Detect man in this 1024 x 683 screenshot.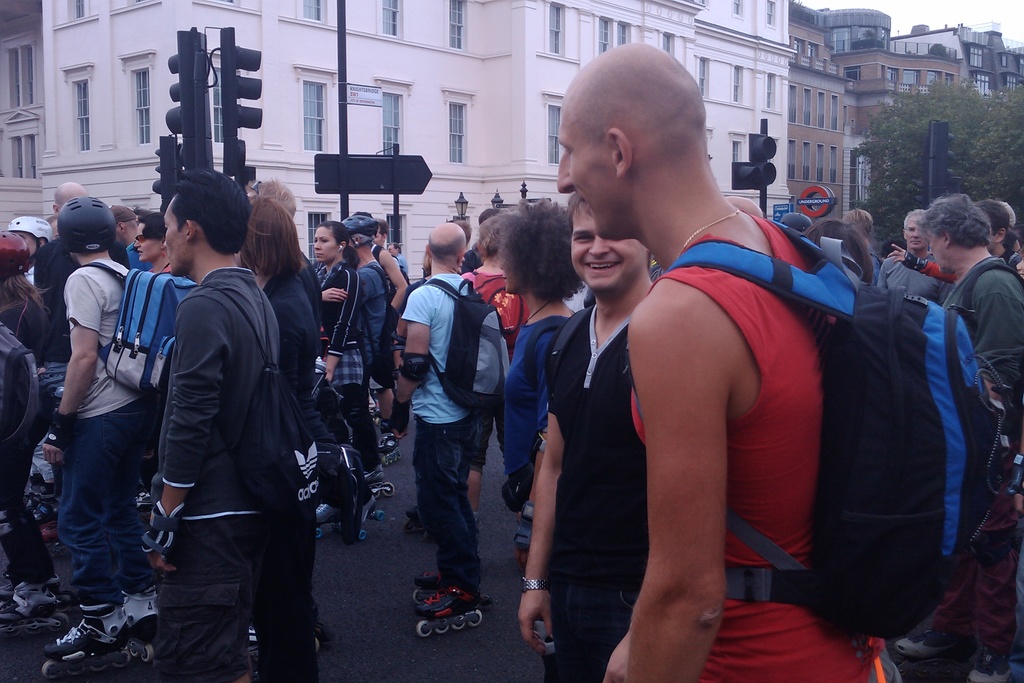
Detection: 881/197/946/308.
